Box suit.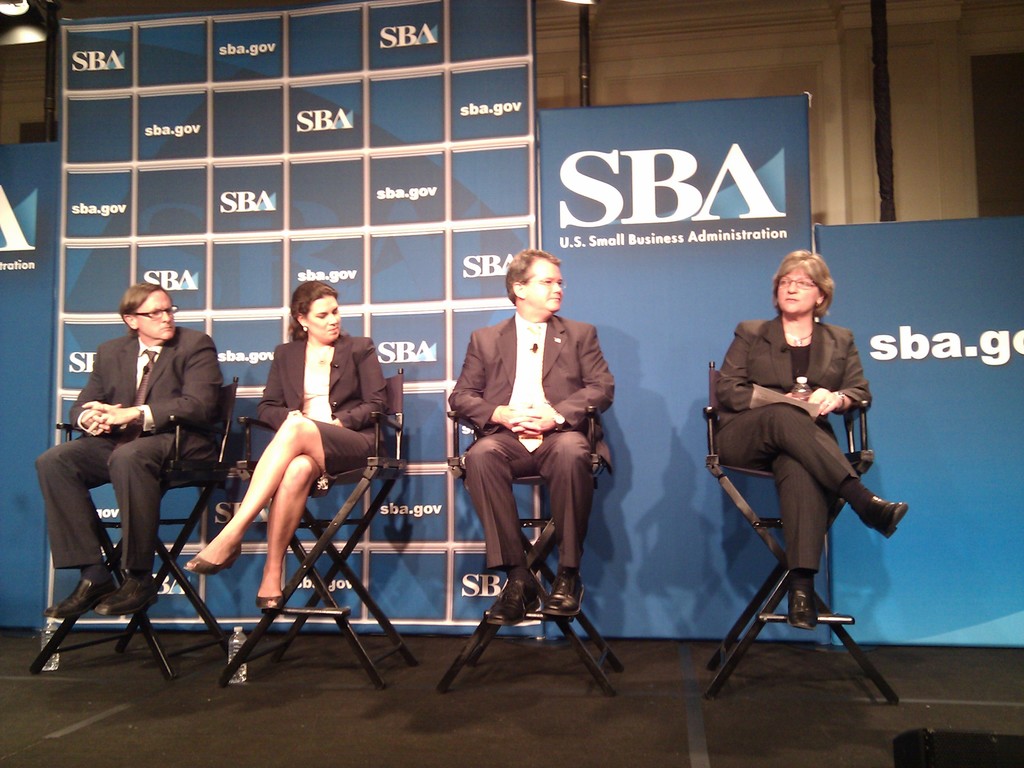
select_region(255, 330, 385, 452).
